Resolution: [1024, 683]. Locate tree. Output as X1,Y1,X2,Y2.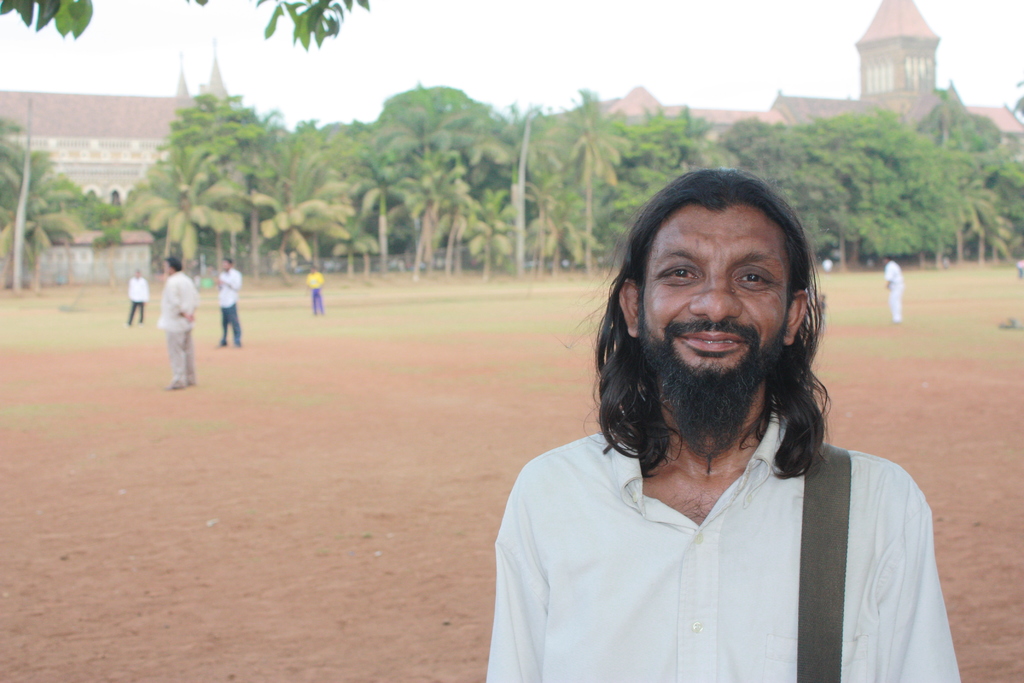
0,0,378,48.
